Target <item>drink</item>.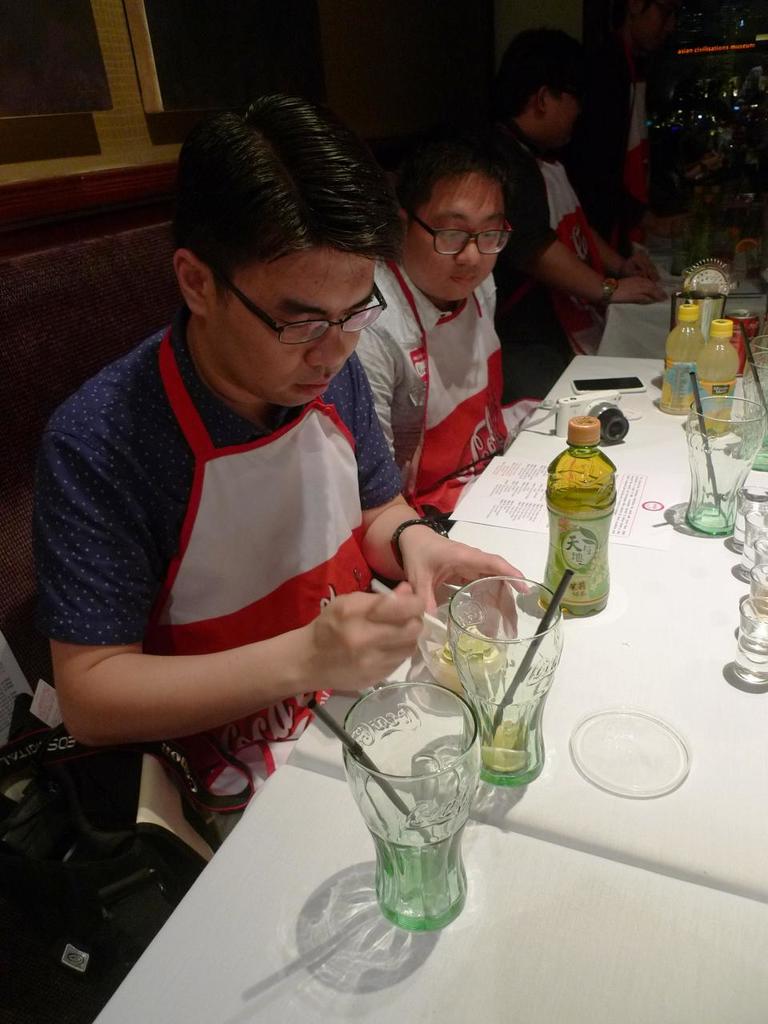
Target region: 447, 578, 563, 788.
